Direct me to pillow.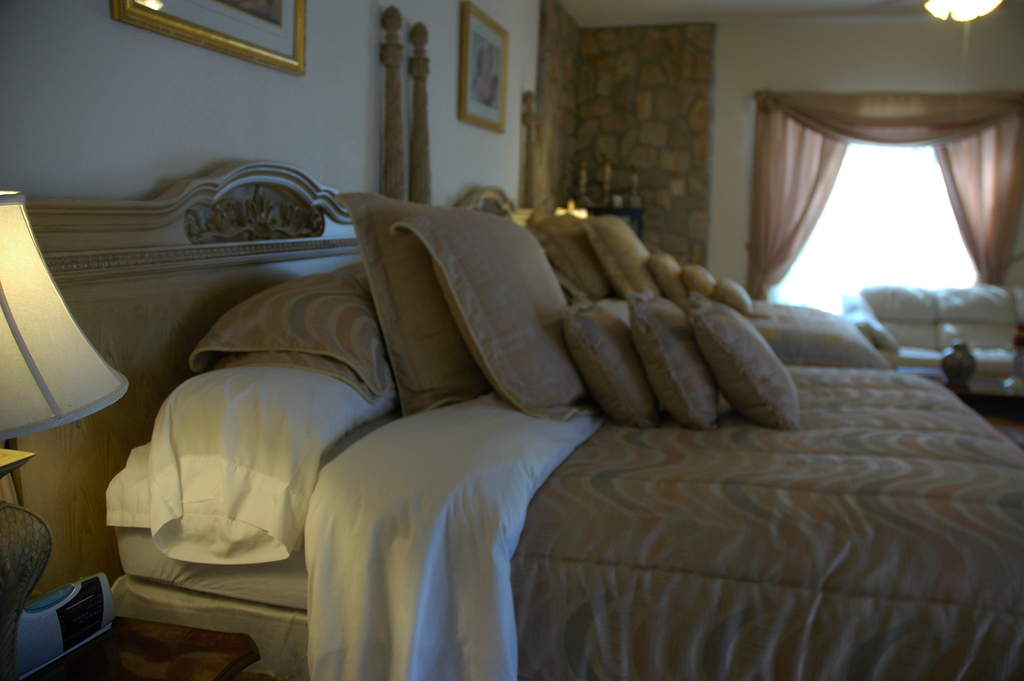
Direction: 385/209/582/414.
